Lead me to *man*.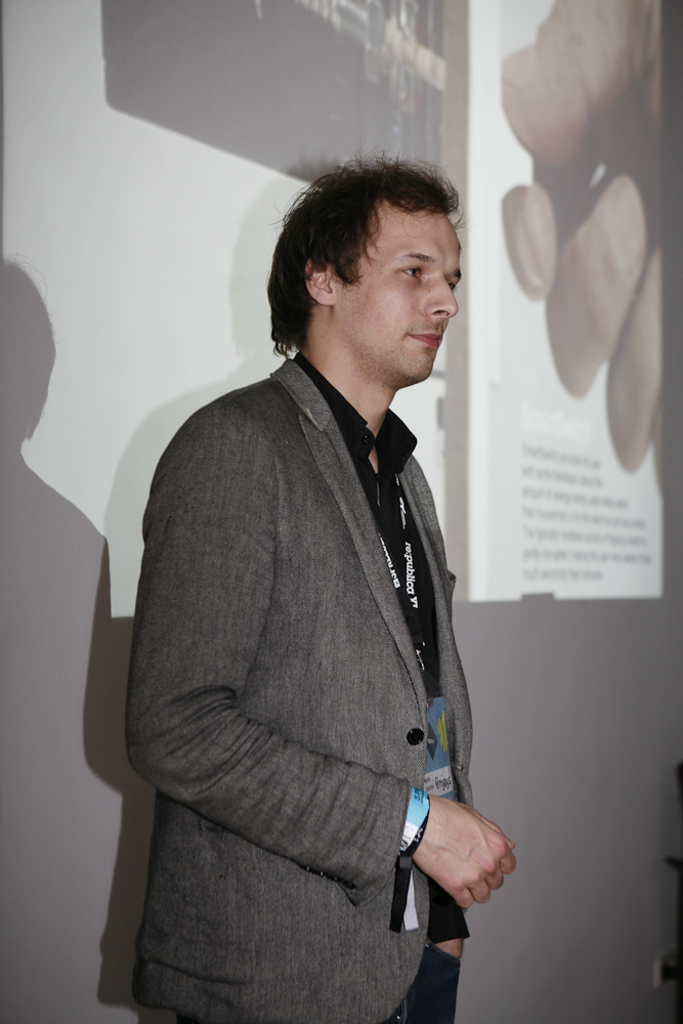
Lead to 118:134:515:1015.
